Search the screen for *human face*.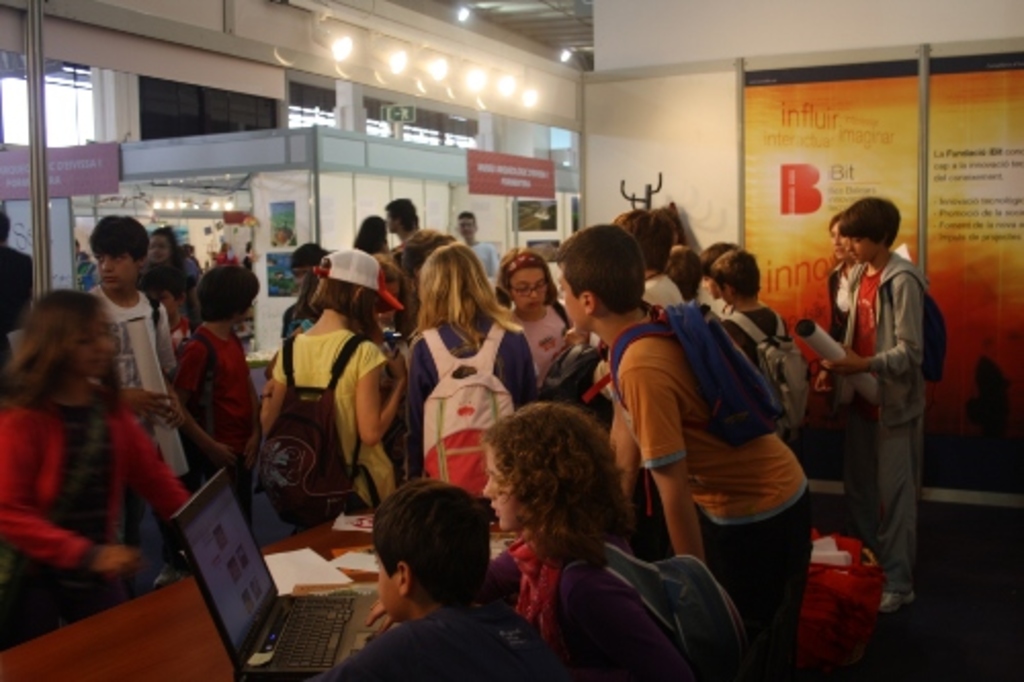
Found at [left=512, top=266, right=553, bottom=315].
